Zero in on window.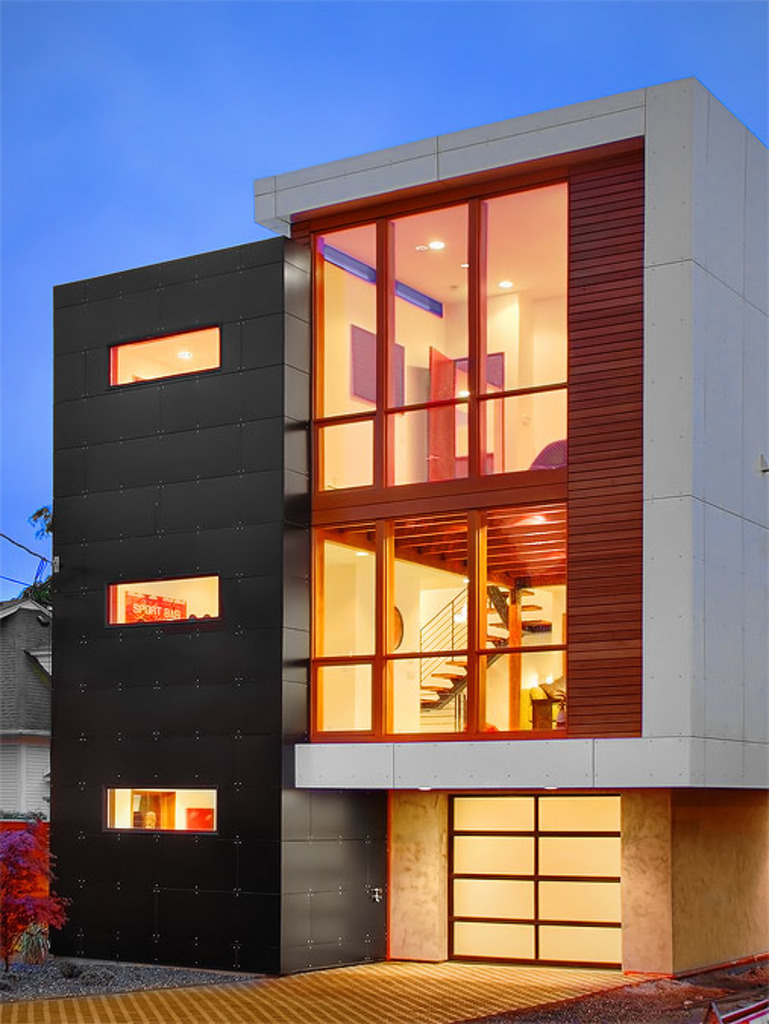
Zeroed in: {"left": 0, "top": 740, "right": 49, "bottom": 819}.
